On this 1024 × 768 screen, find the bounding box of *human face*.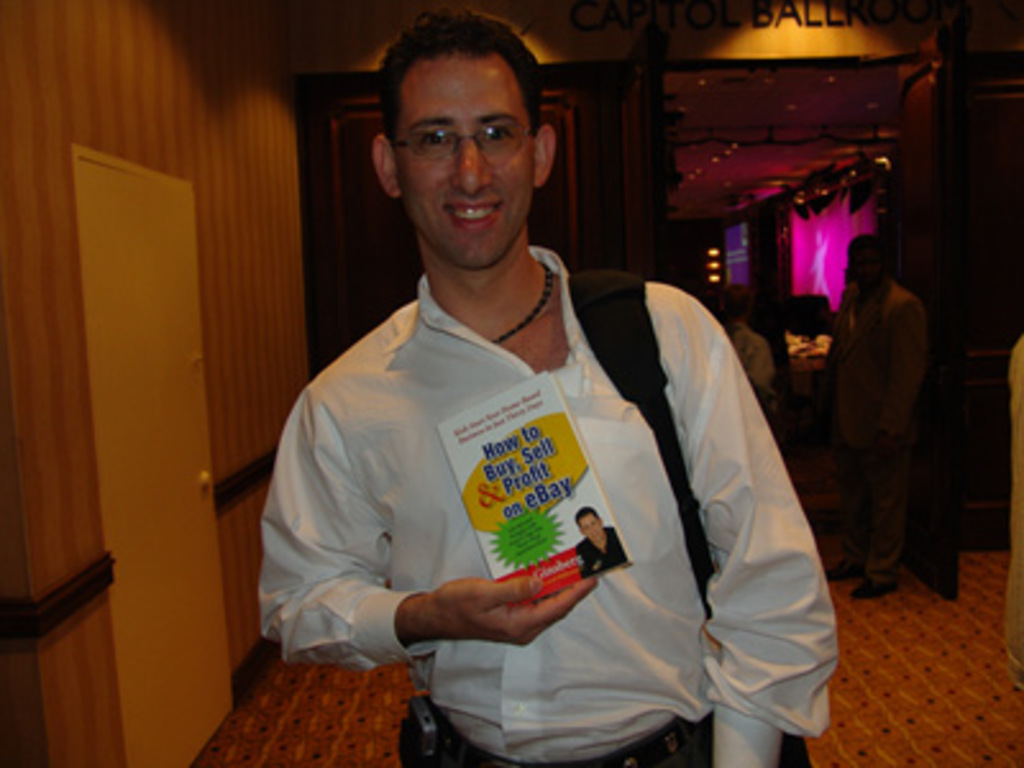
Bounding box: box=[397, 51, 538, 276].
